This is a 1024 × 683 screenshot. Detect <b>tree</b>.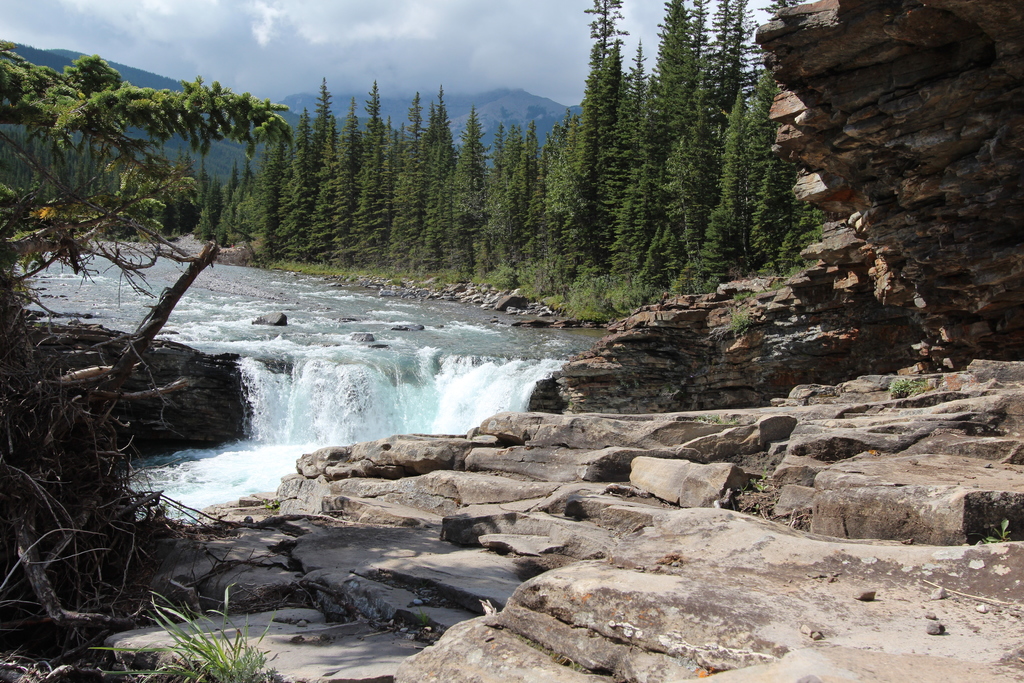
rect(531, 0, 644, 302).
